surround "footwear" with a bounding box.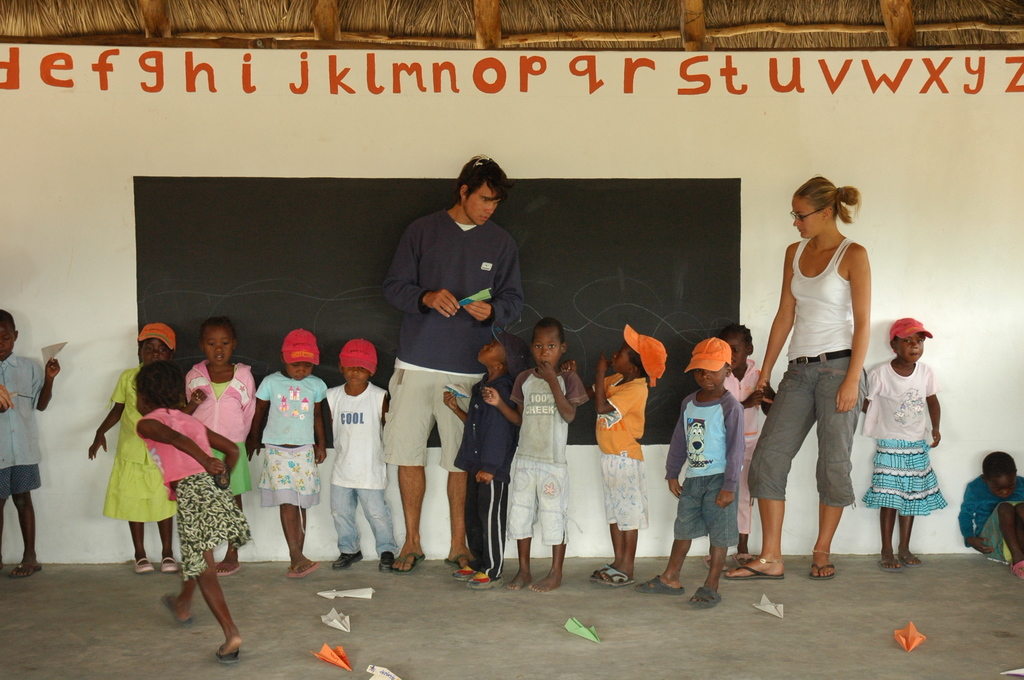
region(219, 636, 243, 663).
